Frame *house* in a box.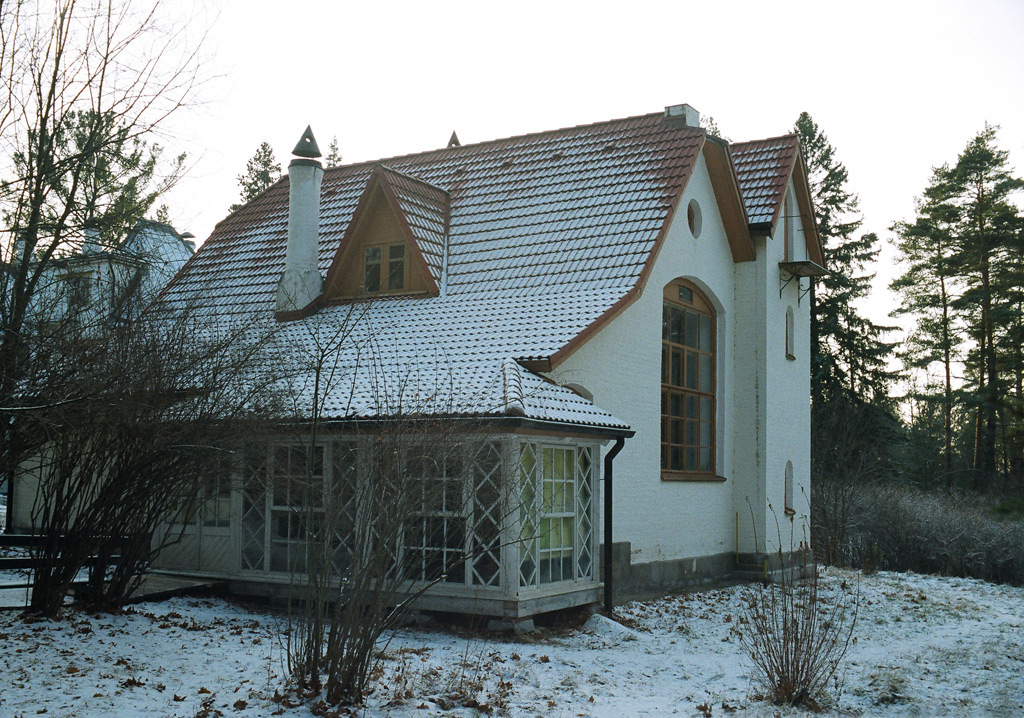
left=72, top=72, right=851, bottom=666.
